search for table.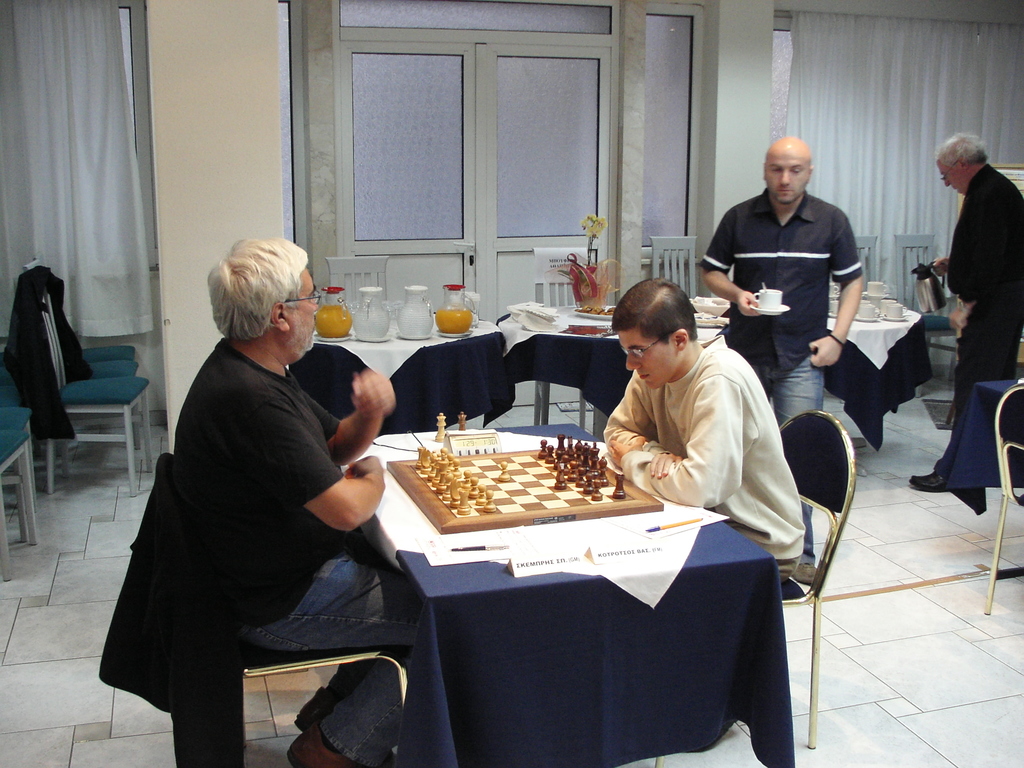
Found at bbox(821, 296, 931, 450).
